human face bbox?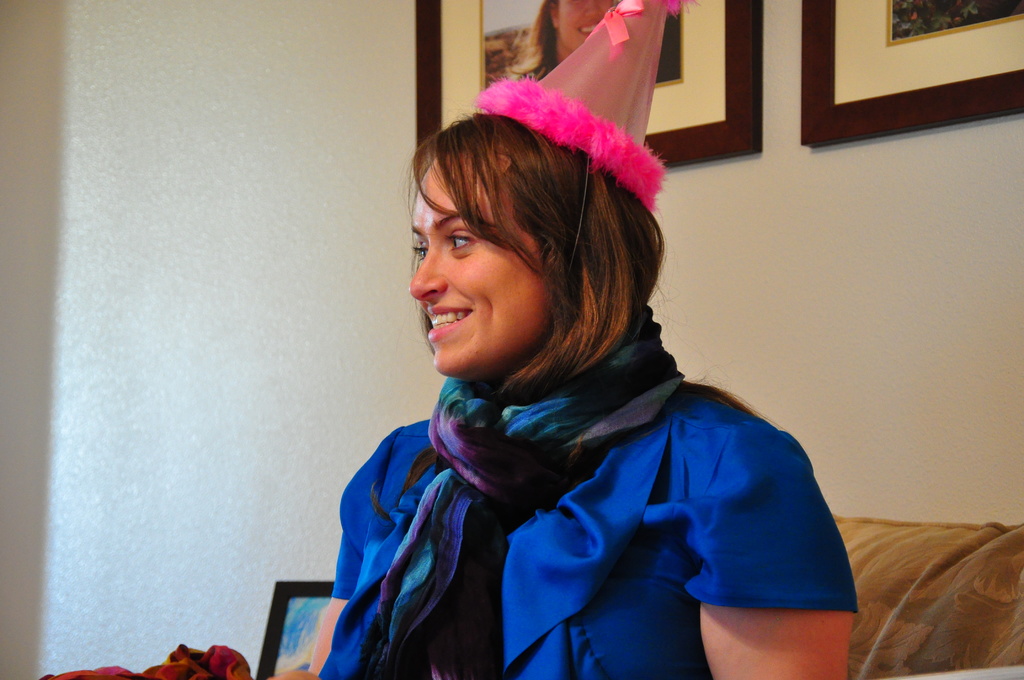
select_region(408, 150, 555, 376)
